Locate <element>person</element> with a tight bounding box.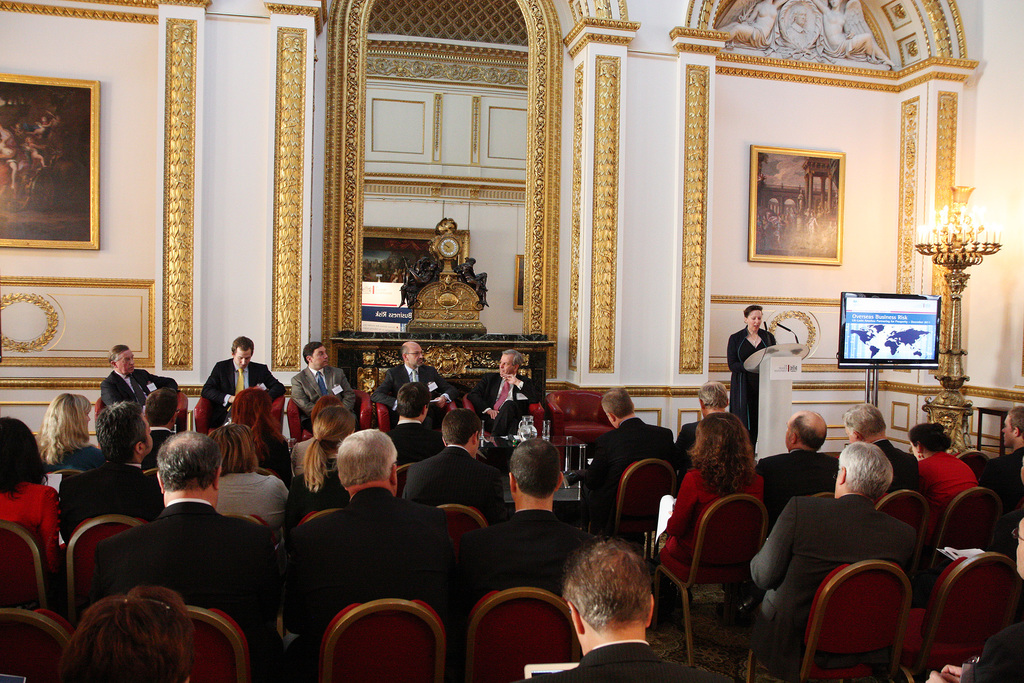
[0,403,63,577].
